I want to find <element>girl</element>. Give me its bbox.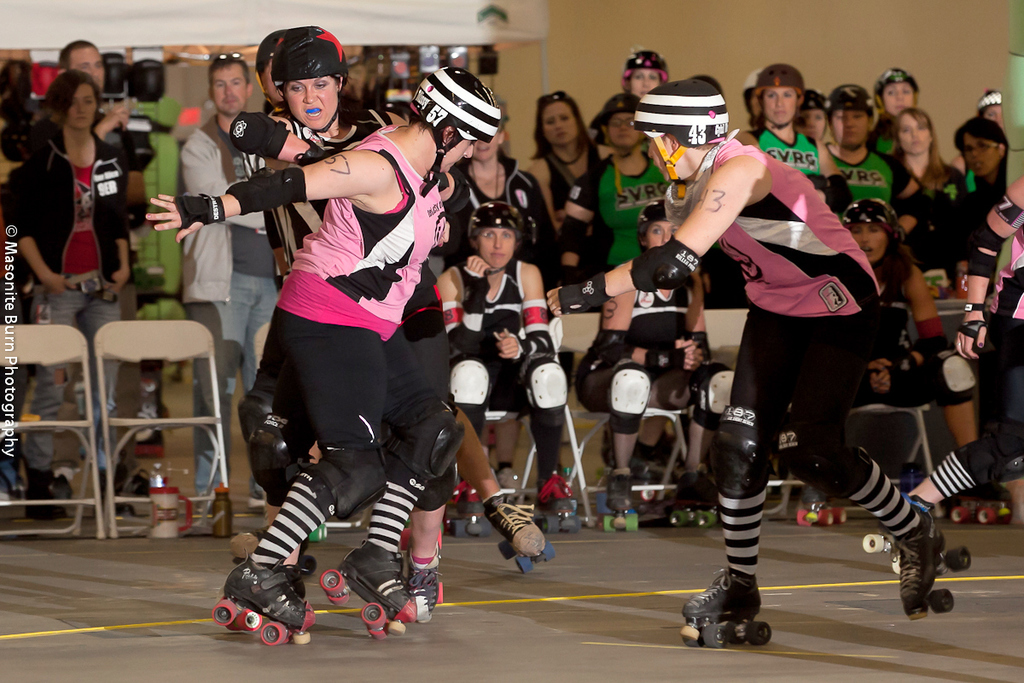
<region>1, 70, 130, 520</region>.
